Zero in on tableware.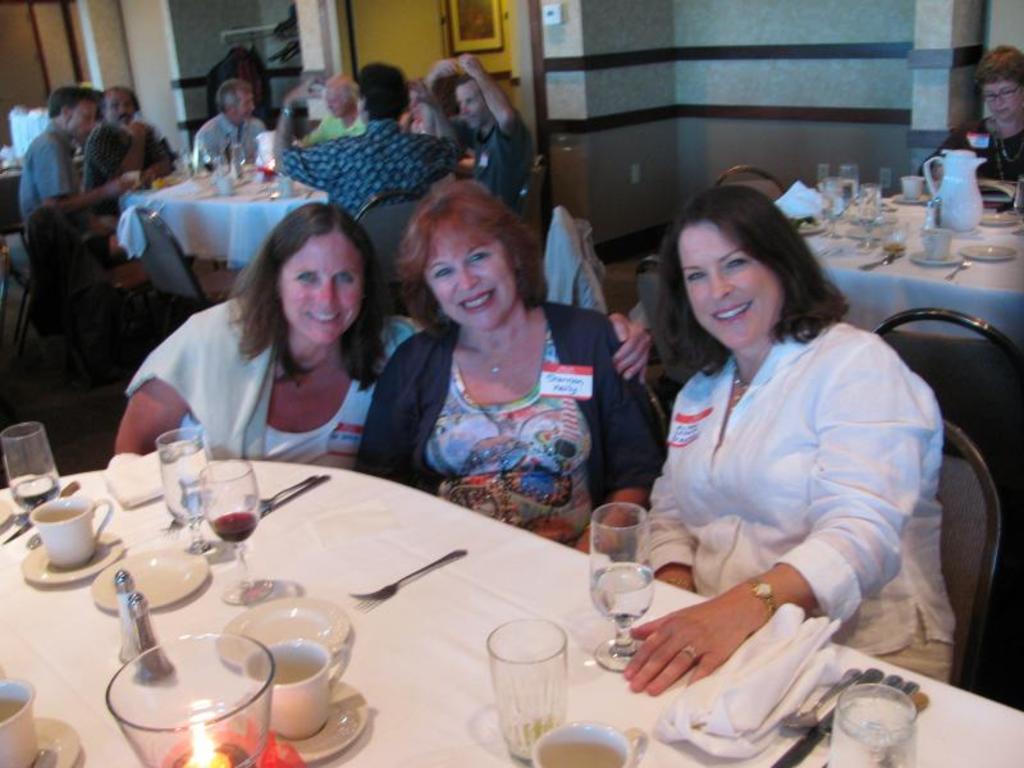
Zeroed in: rect(977, 183, 1023, 234).
